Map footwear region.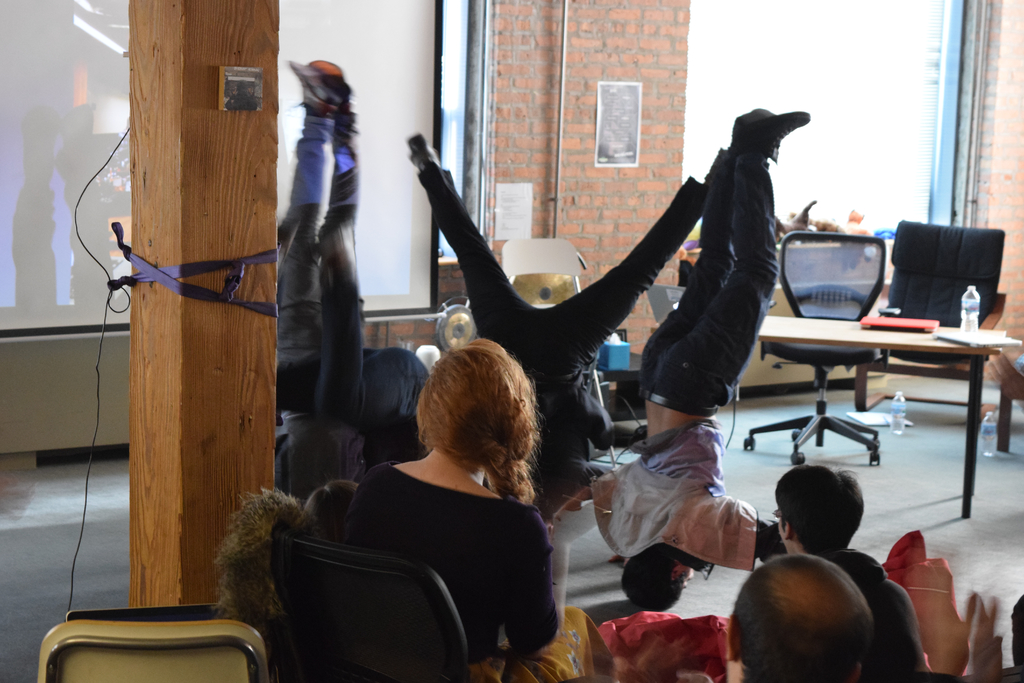
Mapped to x1=312 y1=56 x2=357 y2=99.
